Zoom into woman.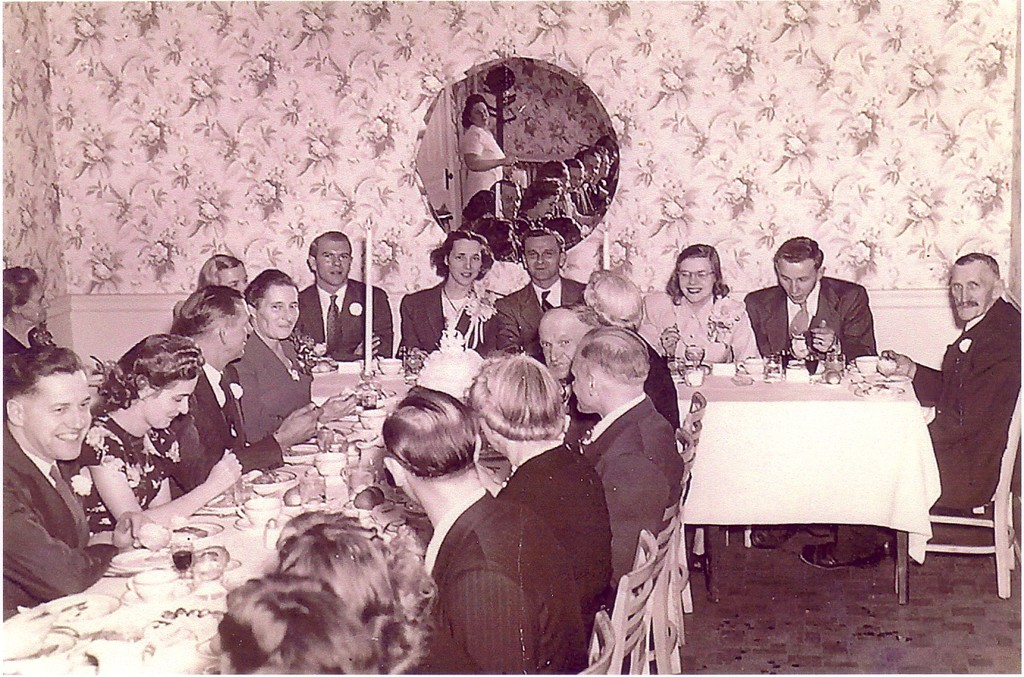
Zoom target: <bbox>0, 262, 48, 359</bbox>.
